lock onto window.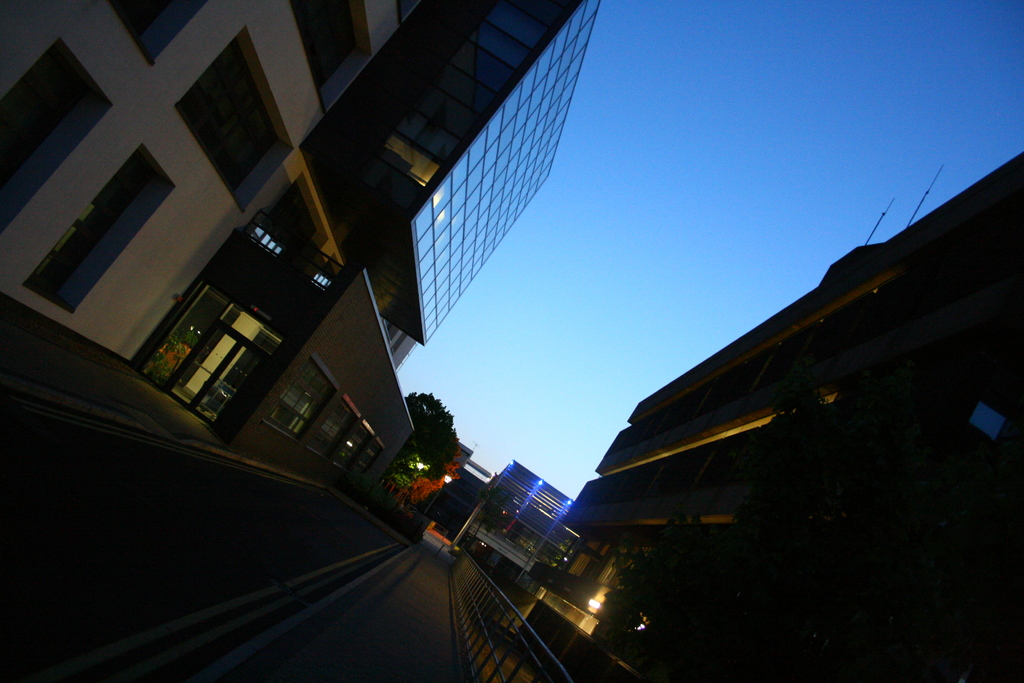
Locked: left=327, top=416, right=374, bottom=473.
